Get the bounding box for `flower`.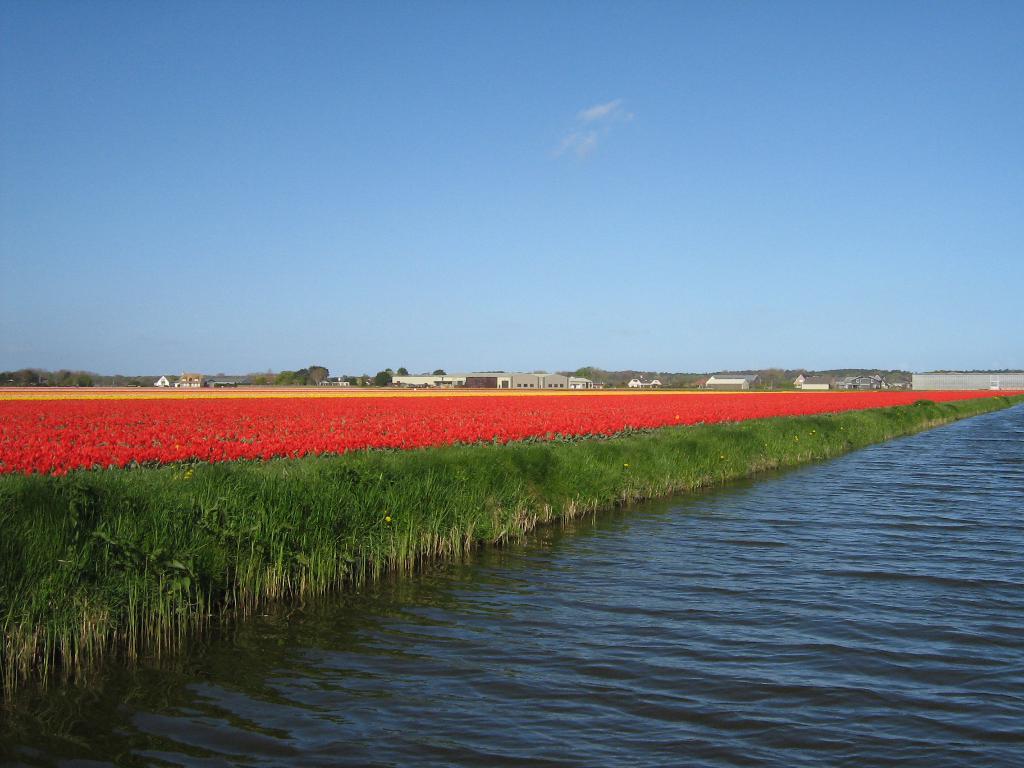
{"x1": 266, "y1": 447, "x2": 274, "y2": 455}.
